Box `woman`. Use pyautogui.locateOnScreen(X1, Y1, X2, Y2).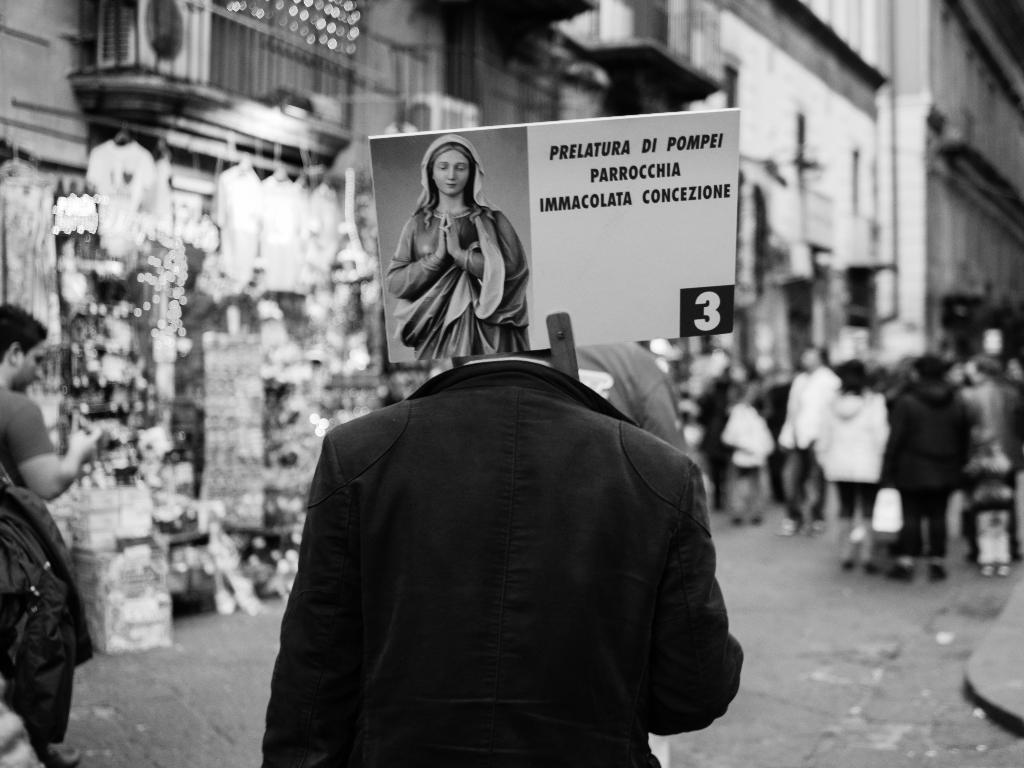
pyautogui.locateOnScreen(1004, 355, 1023, 389).
